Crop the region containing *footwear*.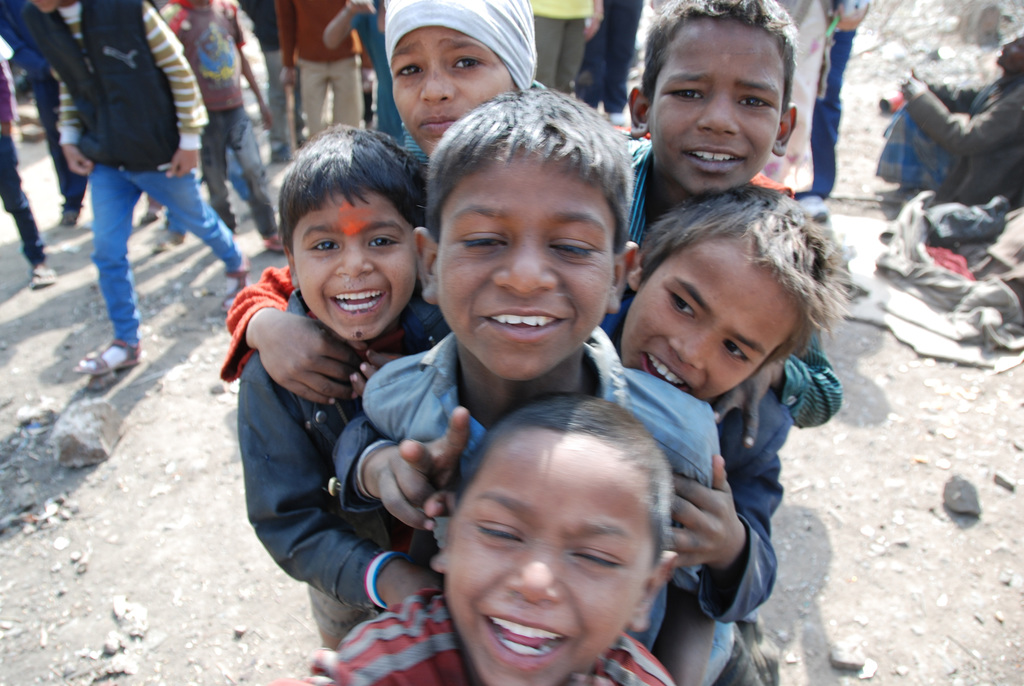
Crop region: crop(262, 229, 289, 258).
